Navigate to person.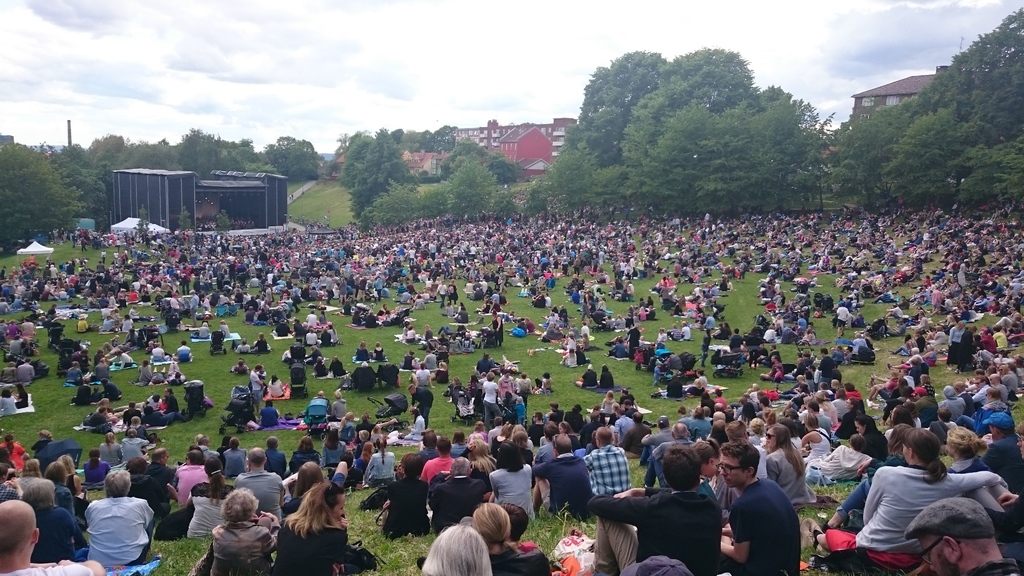
Navigation target: (left=853, top=330, right=872, bottom=356).
